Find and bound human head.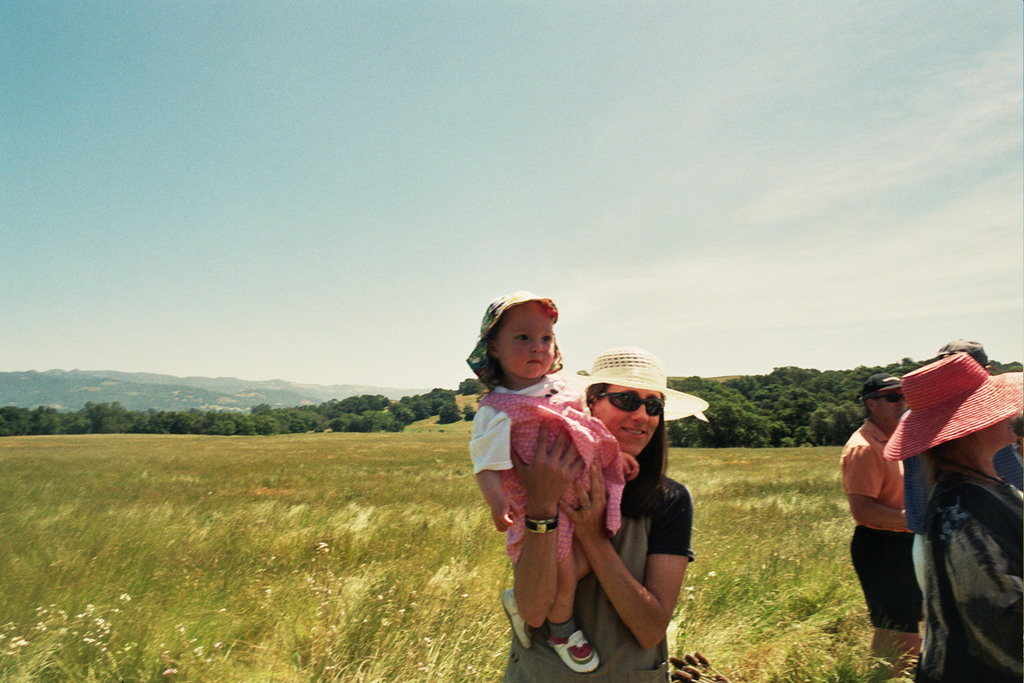
Bound: x1=583, y1=352, x2=668, y2=457.
